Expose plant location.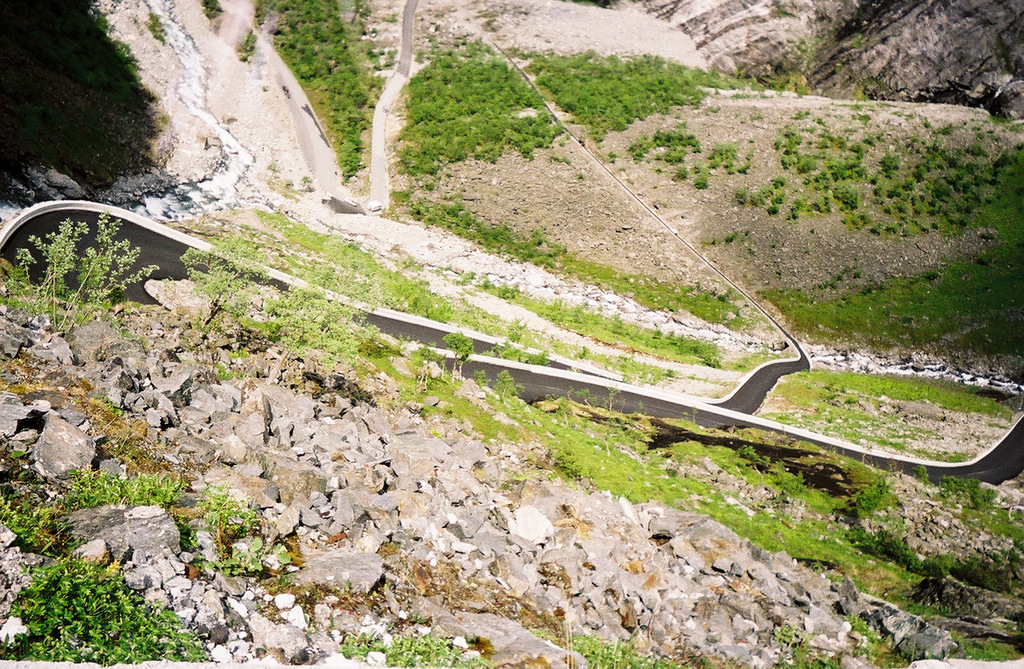
Exposed at <box>348,324,396,356</box>.
